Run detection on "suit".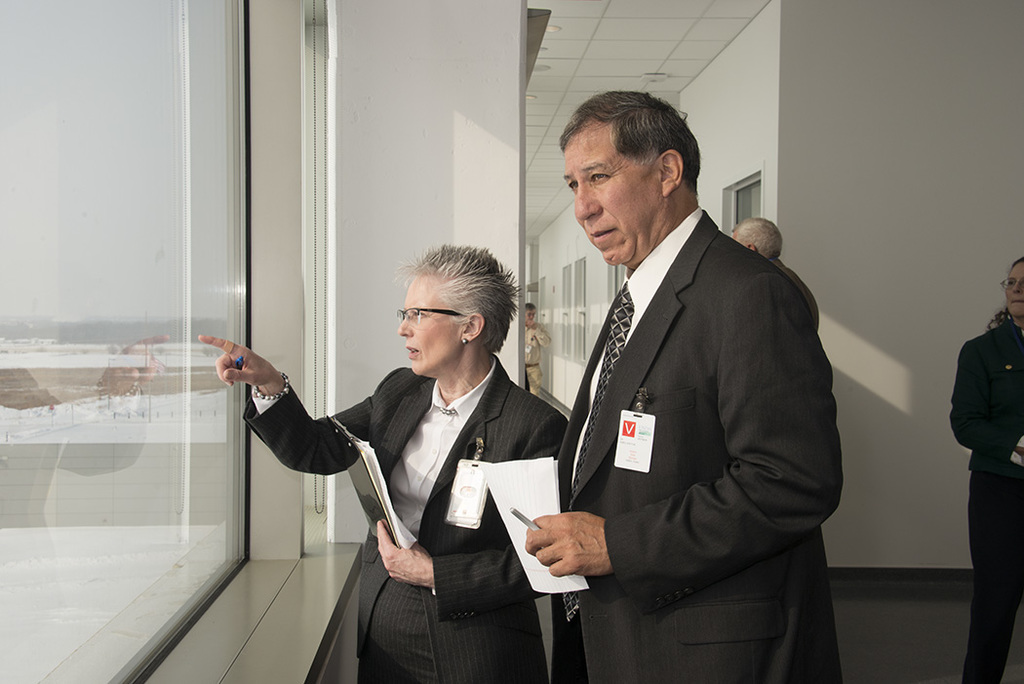
Result: [530, 88, 846, 683].
